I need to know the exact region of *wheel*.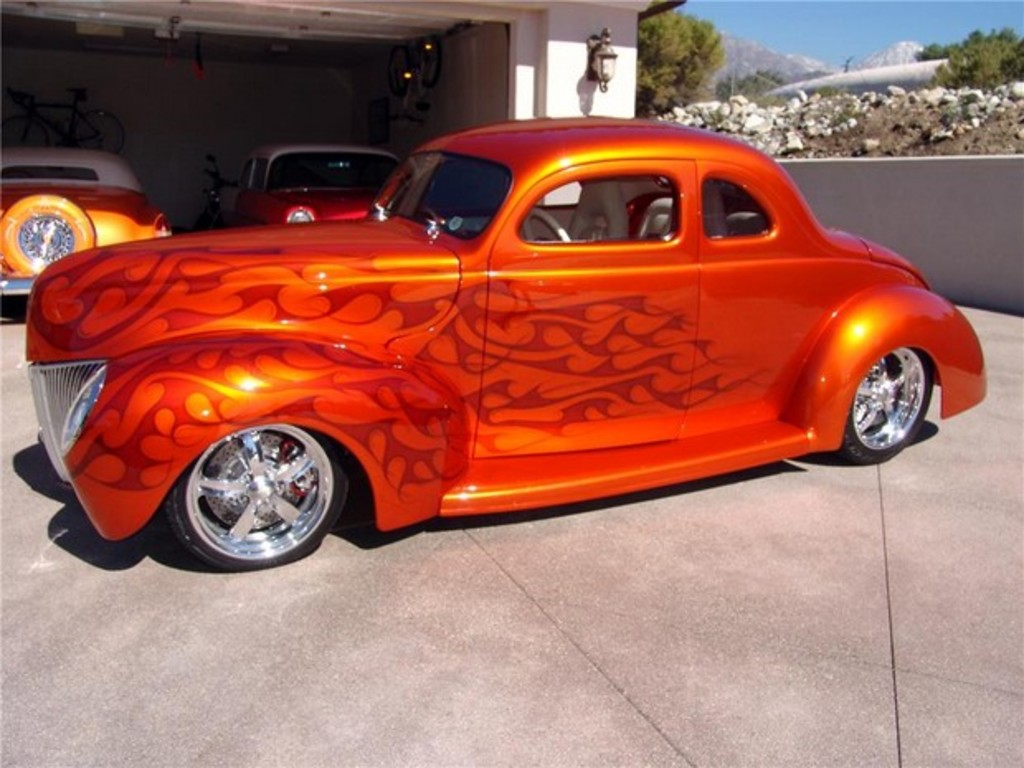
Region: [left=160, top=418, right=339, bottom=563].
